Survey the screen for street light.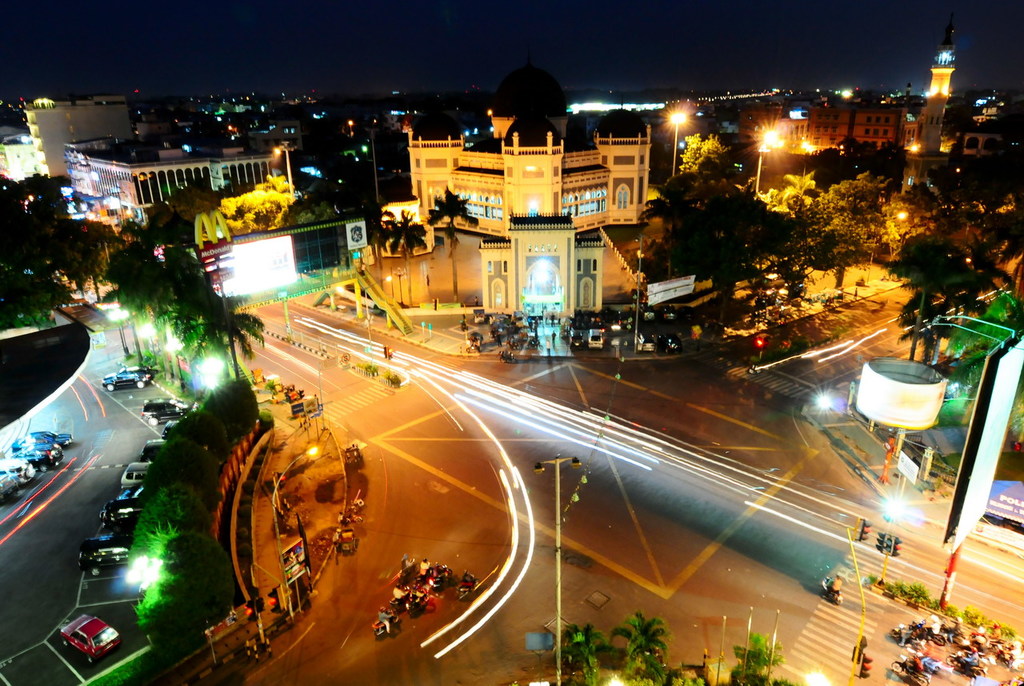
Survey found: locate(160, 332, 188, 395).
